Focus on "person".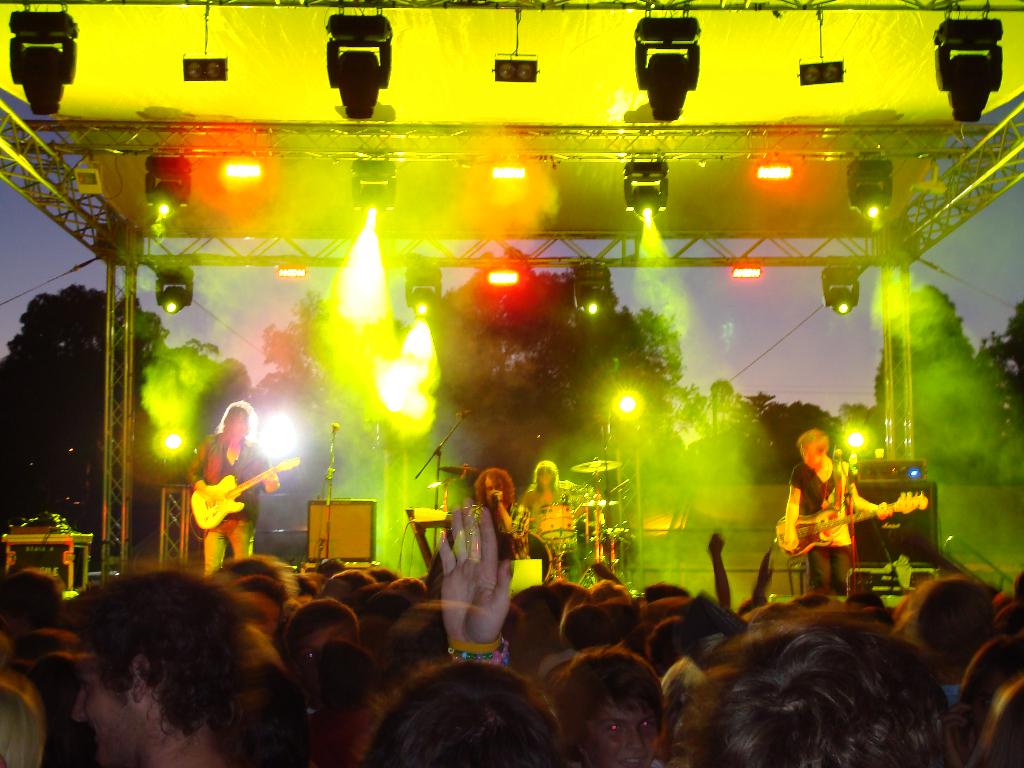
Focused at select_region(520, 463, 589, 573).
